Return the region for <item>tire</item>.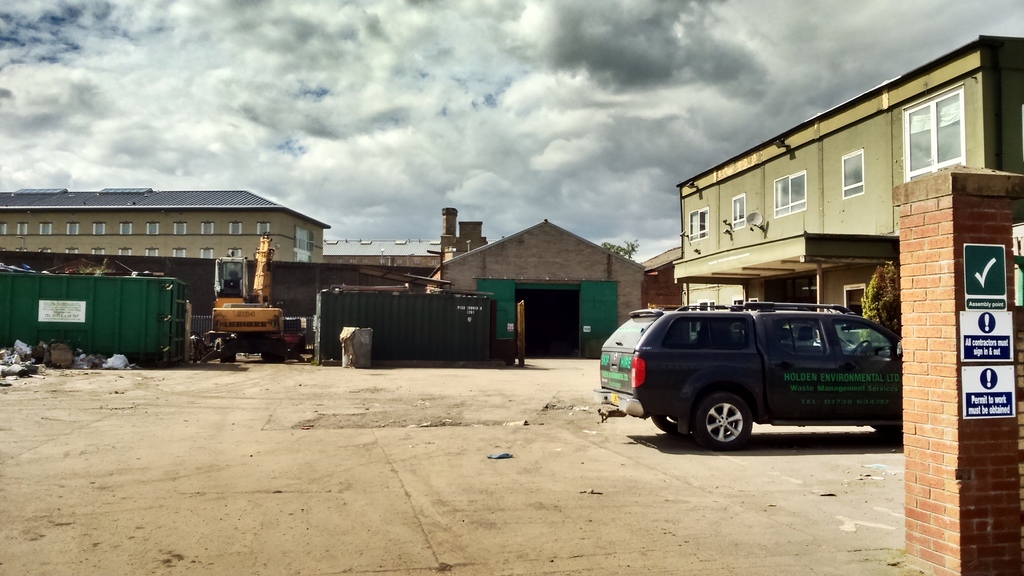
BBox(694, 395, 751, 454).
